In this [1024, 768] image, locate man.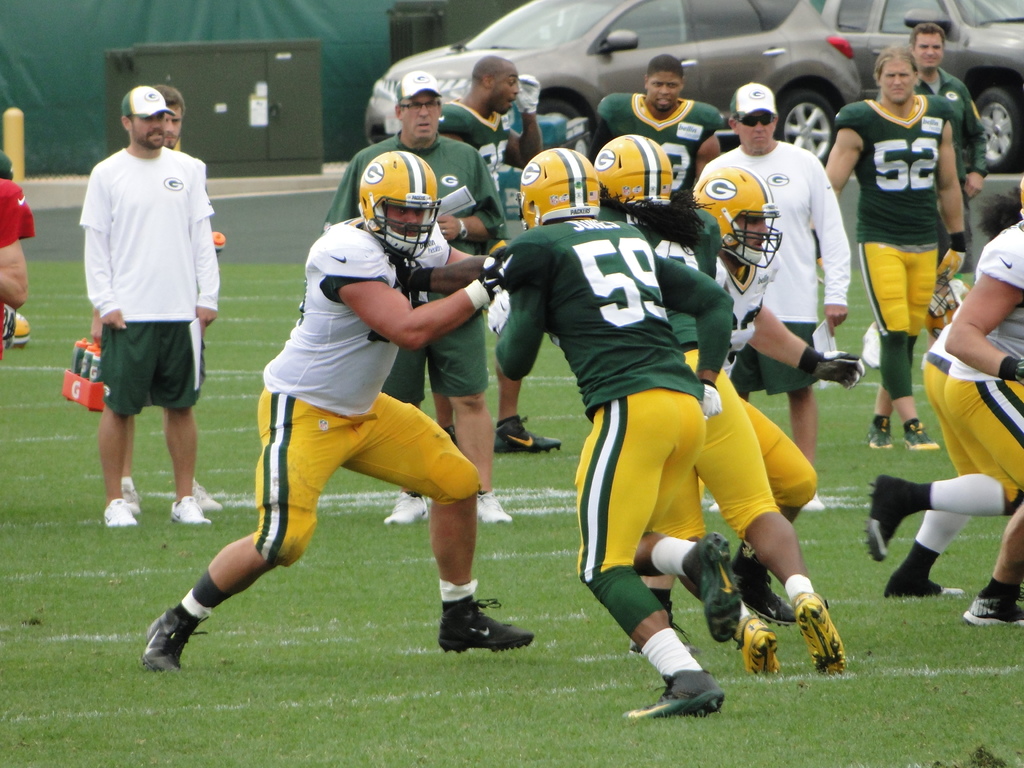
Bounding box: BBox(858, 21, 992, 370).
